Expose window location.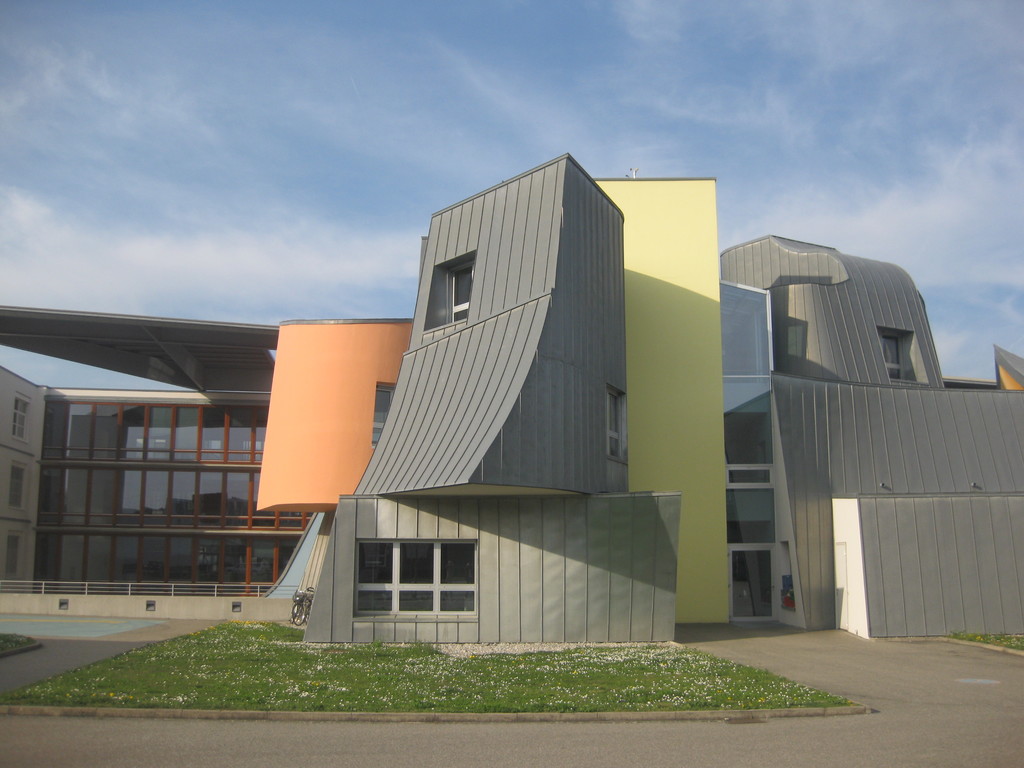
Exposed at (x1=879, y1=331, x2=911, y2=388).
